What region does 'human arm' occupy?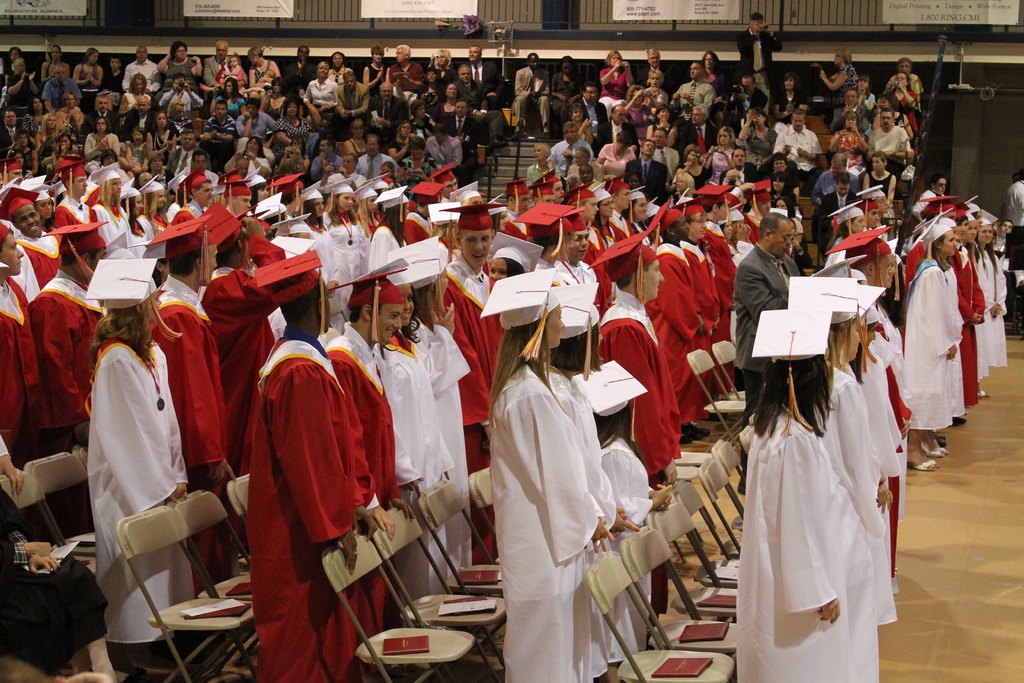
detection(727, 181, 758, 210).
